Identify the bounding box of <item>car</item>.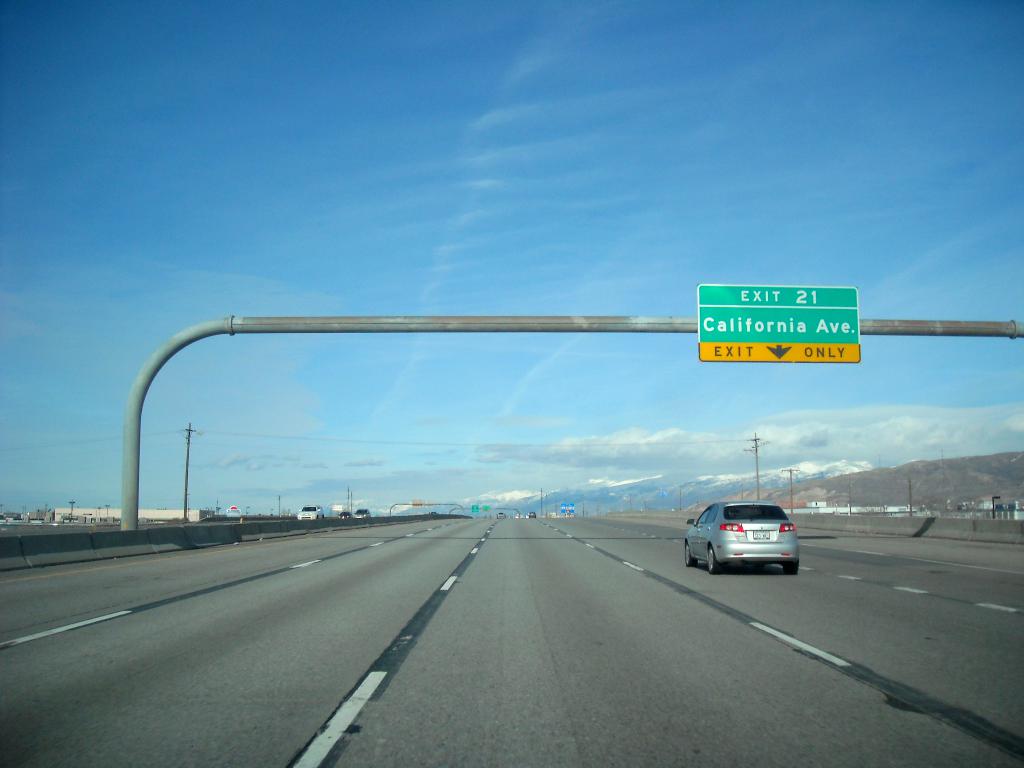
locate(296, 502, 324, 521).
